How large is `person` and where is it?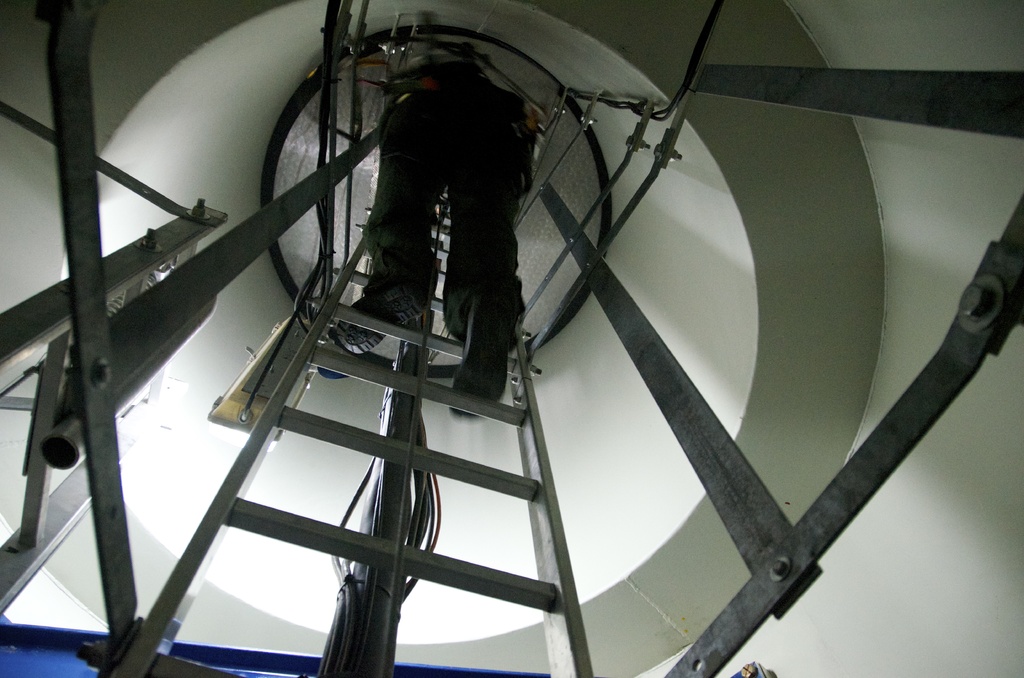
Bounding box: BBox(317, 45, 545, 437).
